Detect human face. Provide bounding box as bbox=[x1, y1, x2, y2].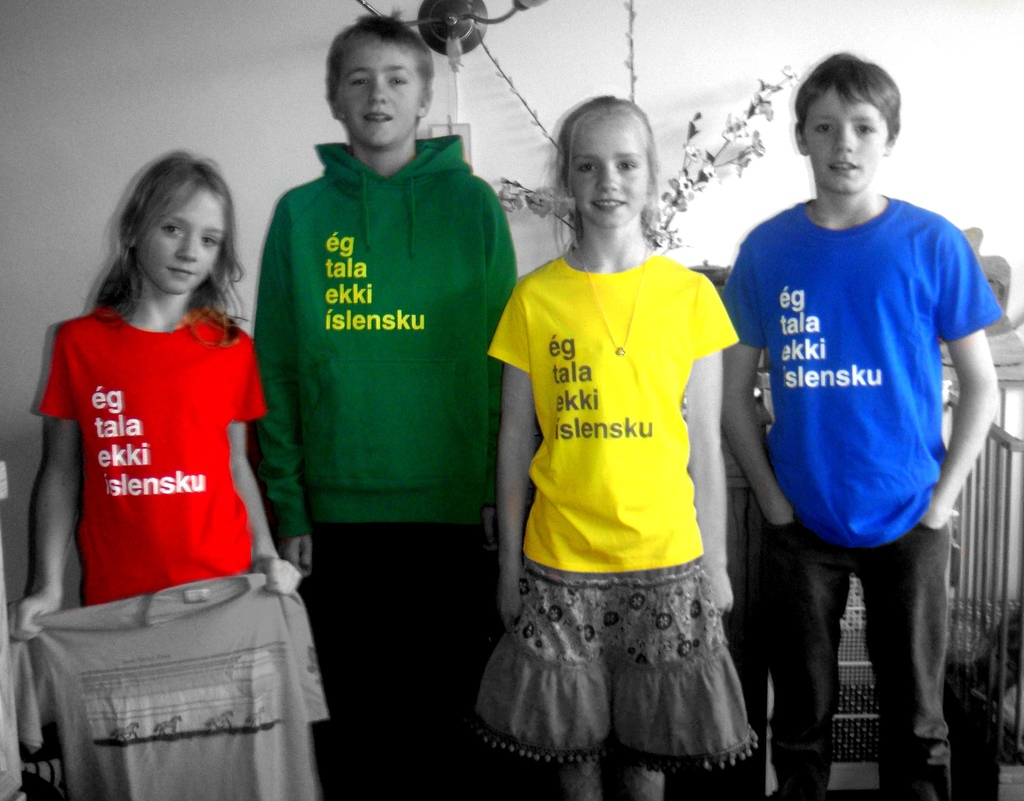
bbox=[801, 88, 888, 191].
